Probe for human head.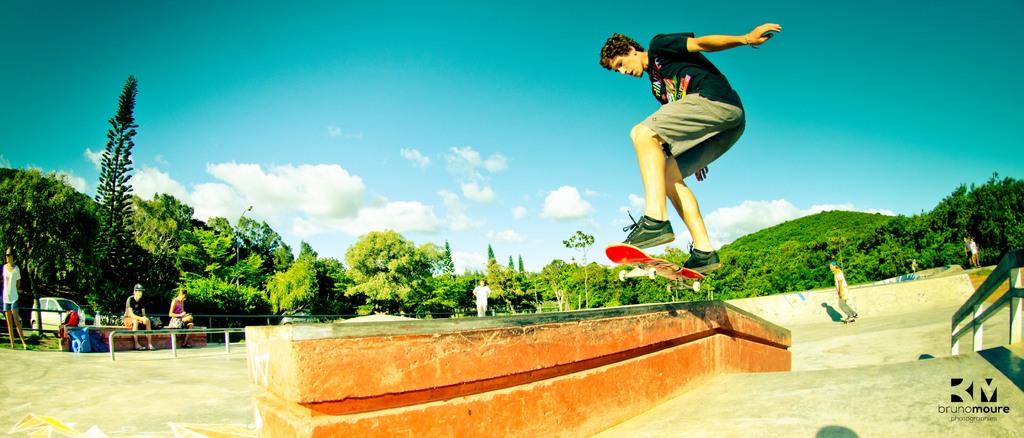
Probe result: (left=177, top=289, right=189, bottom=302).
